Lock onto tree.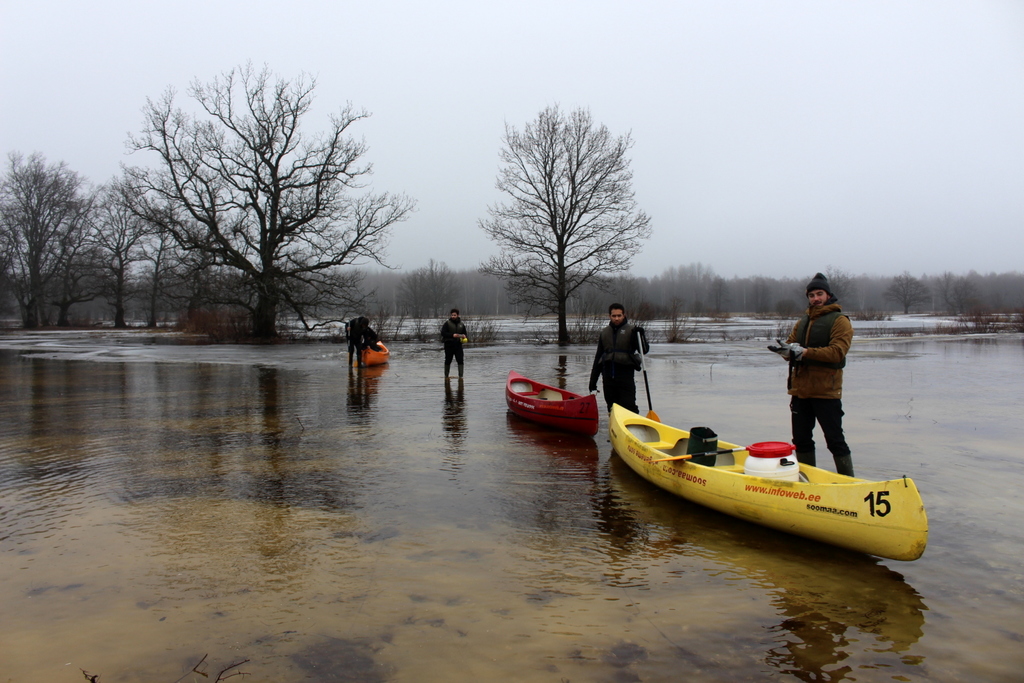
Locked: (left=397, top=253, right=459, bottom=320).
